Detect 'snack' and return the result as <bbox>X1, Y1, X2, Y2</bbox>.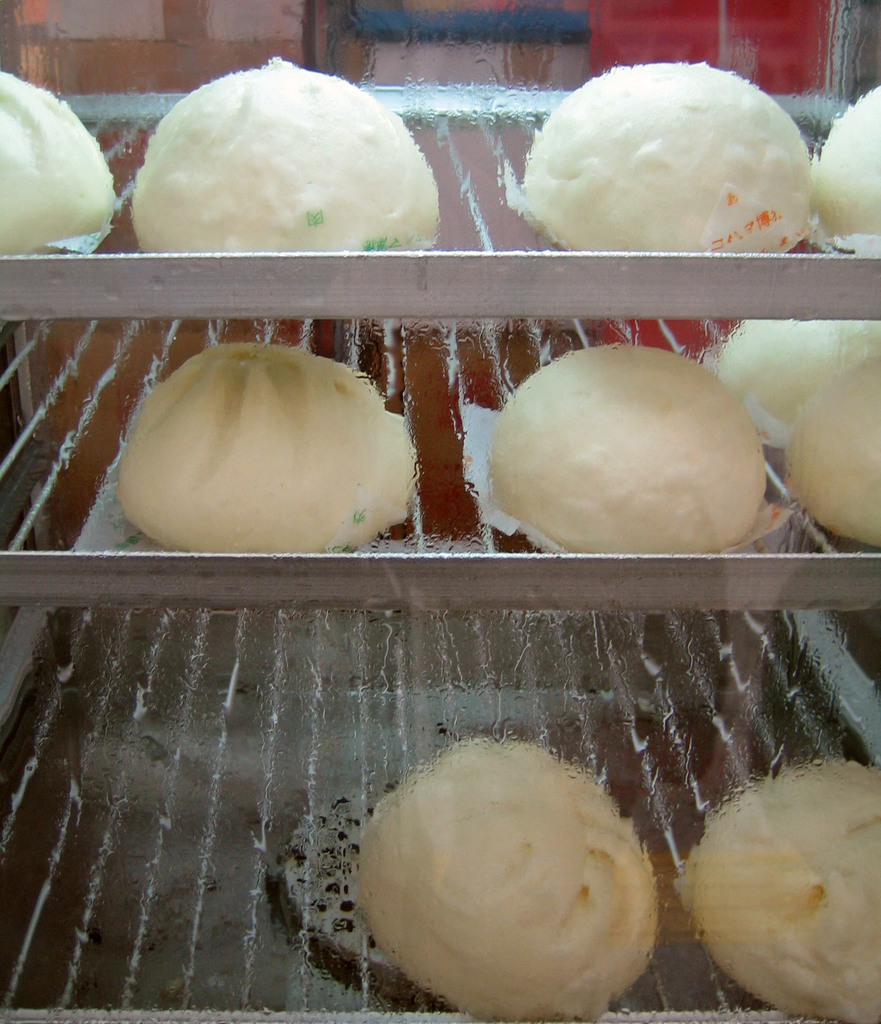
<bbox>355, 736, 658, 1021</bbox>.
